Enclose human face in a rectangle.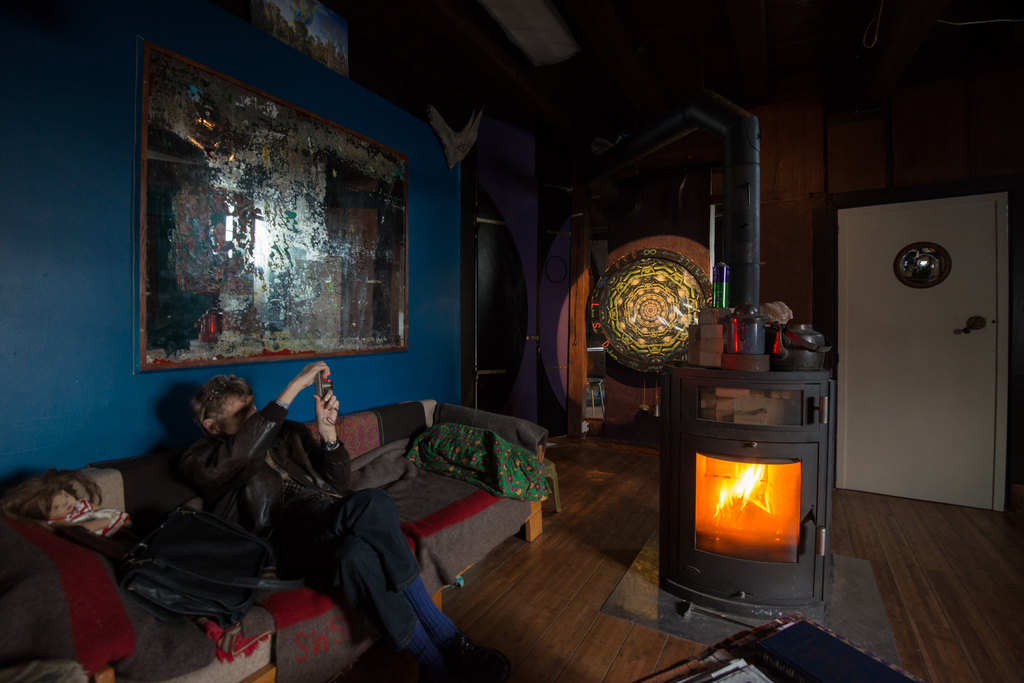
[left=49, top=490, right=76, bottom=517].
